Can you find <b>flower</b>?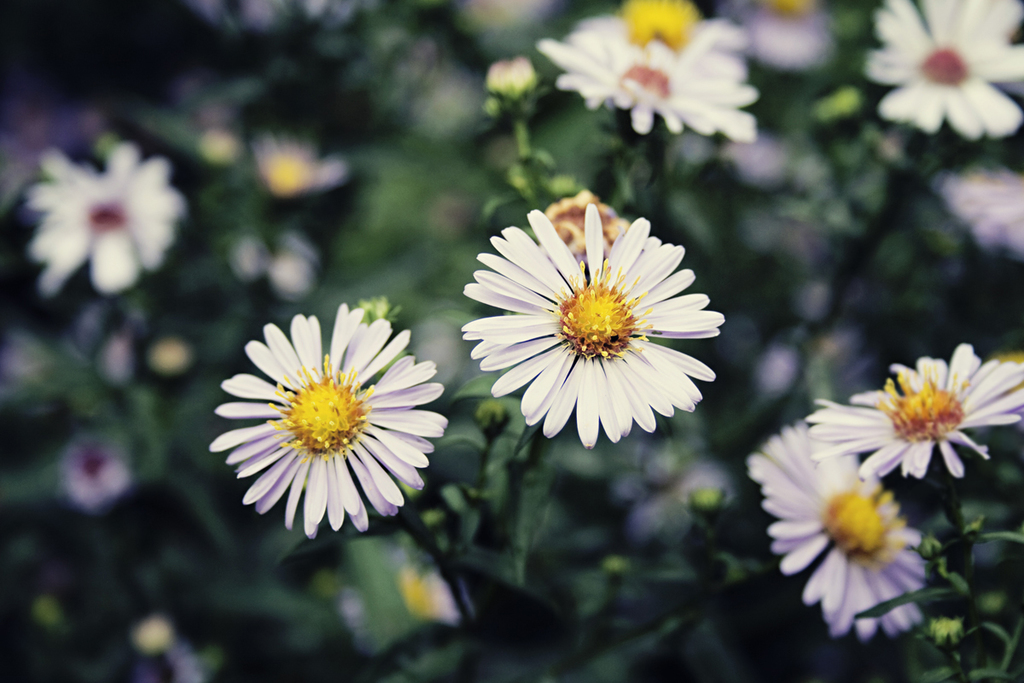
Yes, bounding box: bbox=[943, 167, 1023, 258].
